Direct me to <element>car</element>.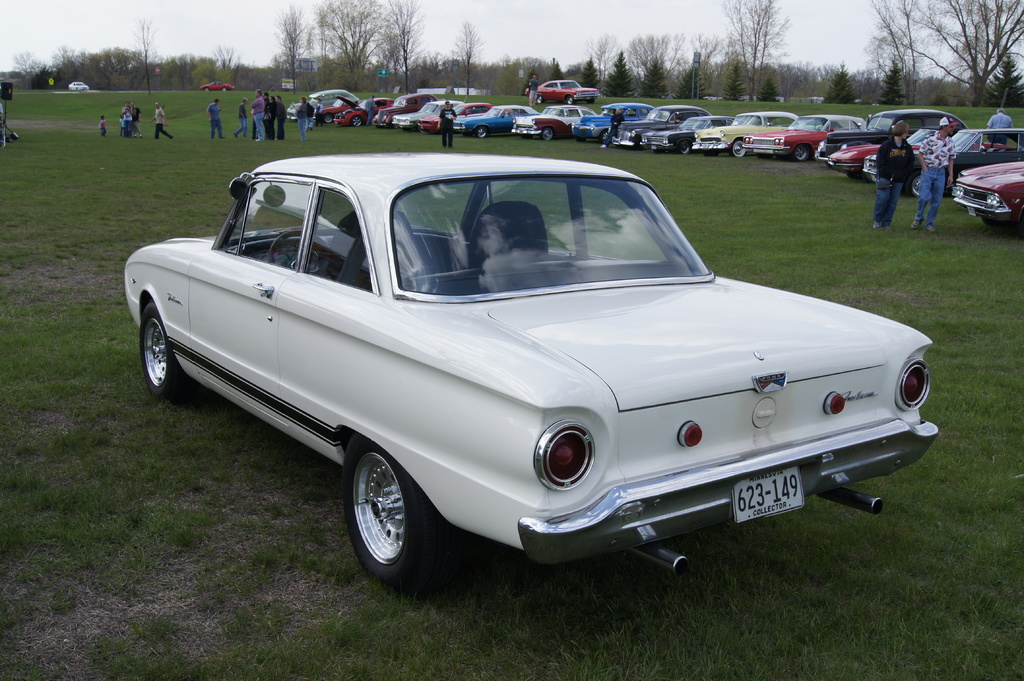
Direction: 524/79/602/104.
